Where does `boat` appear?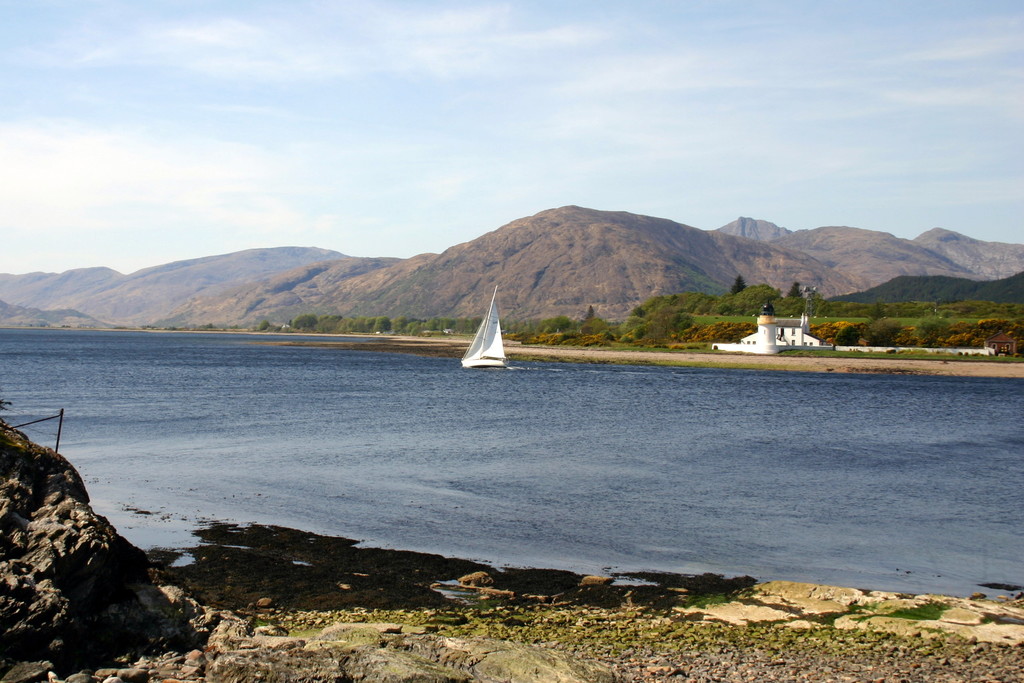
Appears at crop(460, 278, 516, 371).
